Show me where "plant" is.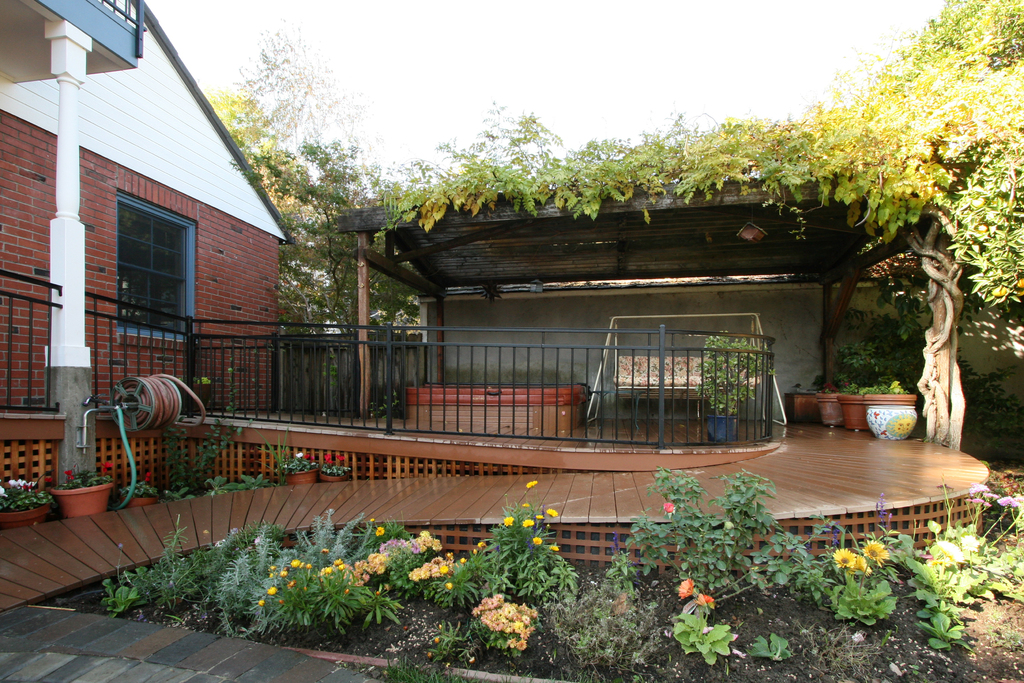
"plant" is at region(253, 508, 403, 605).
